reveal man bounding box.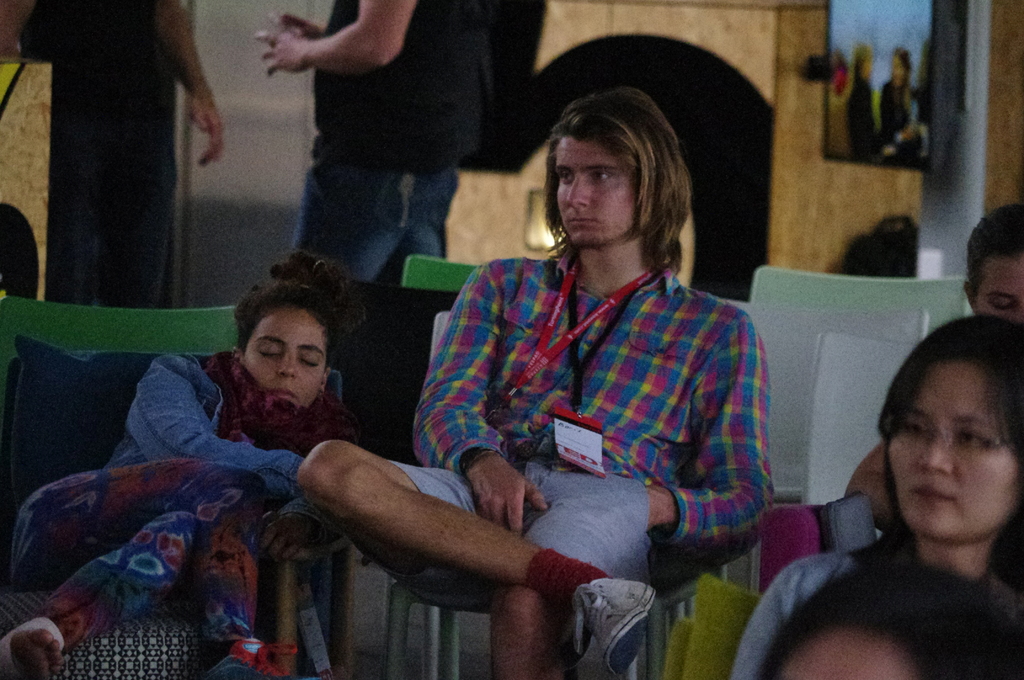
Revealed: bbox(259, 0, 551, 306).
